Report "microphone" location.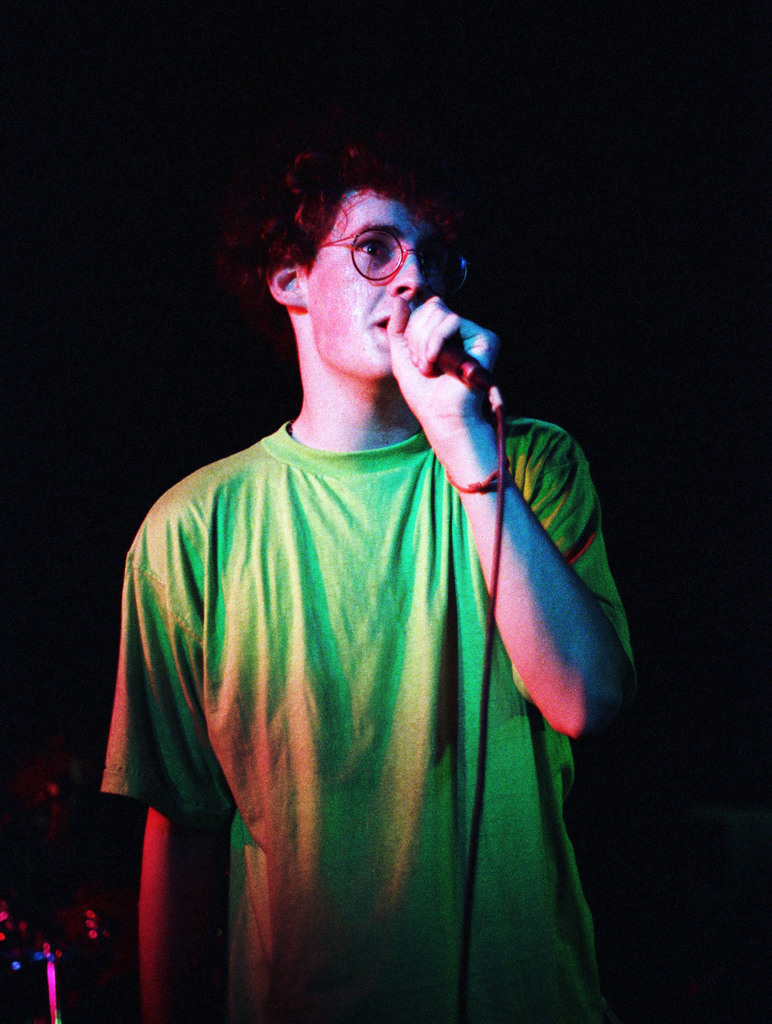
Report: select_region(384, 295, 510, 423).
